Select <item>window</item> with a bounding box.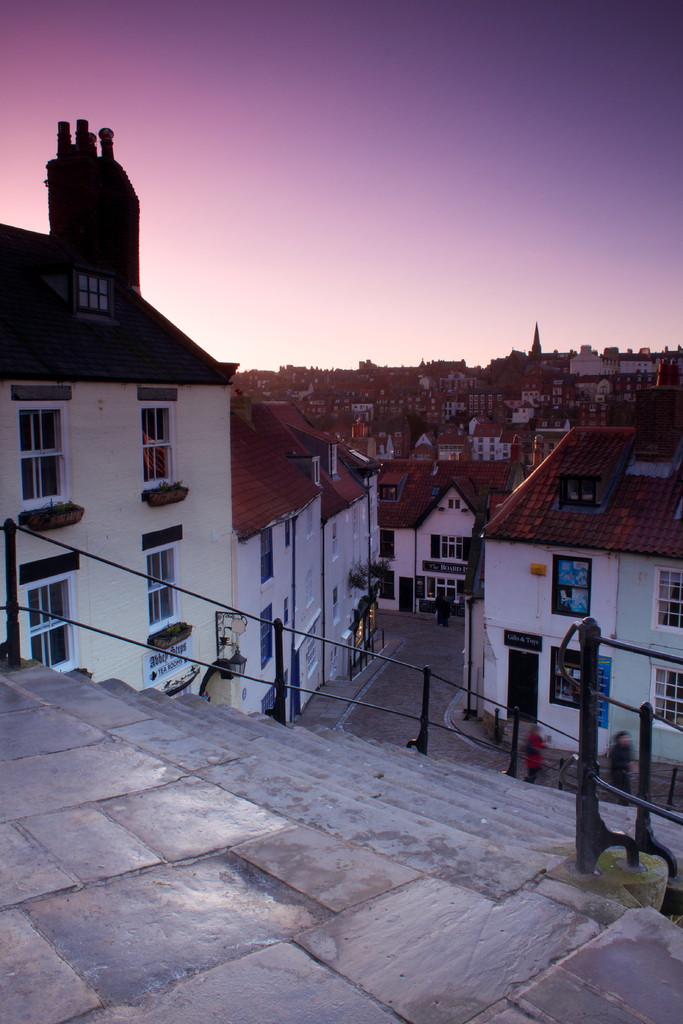
locate(14, 380, 61, 506).
